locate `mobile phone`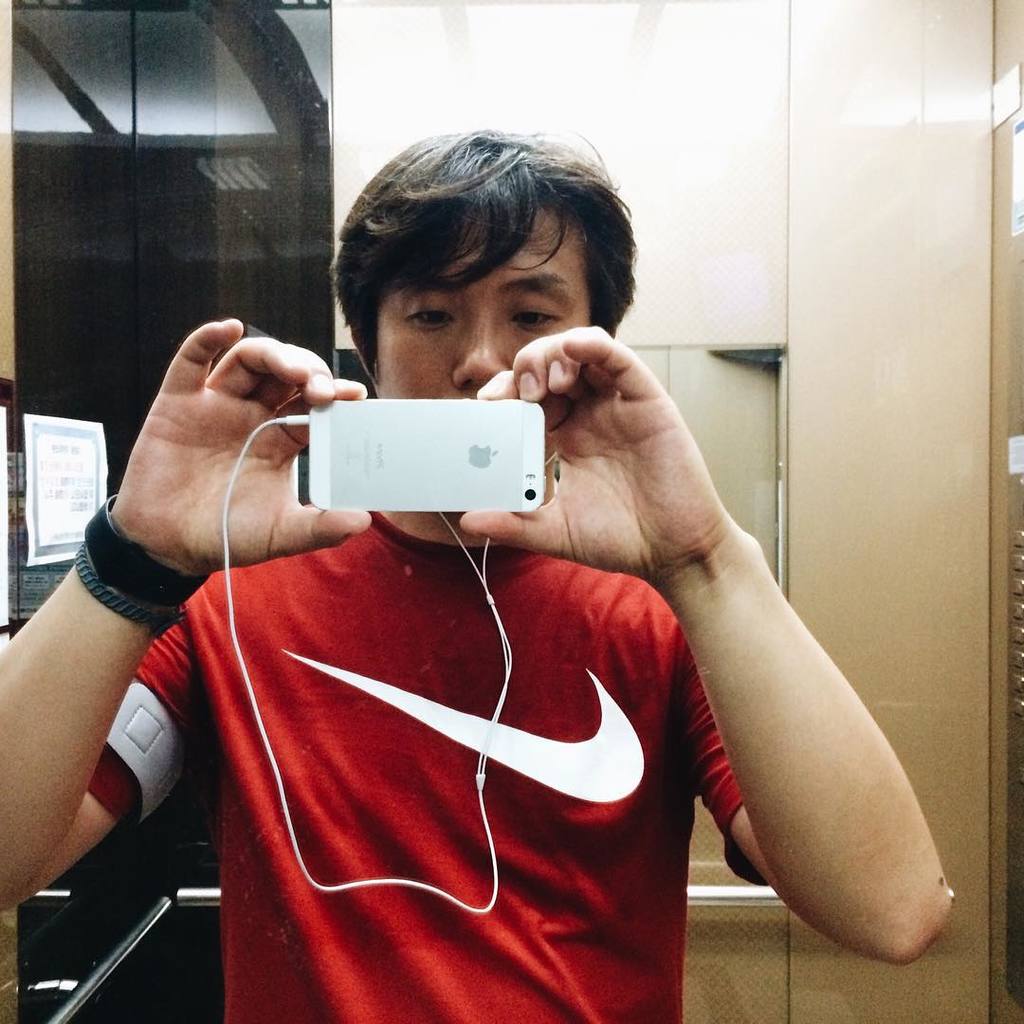
x1=302 y1=400 x2=544 y2=517
